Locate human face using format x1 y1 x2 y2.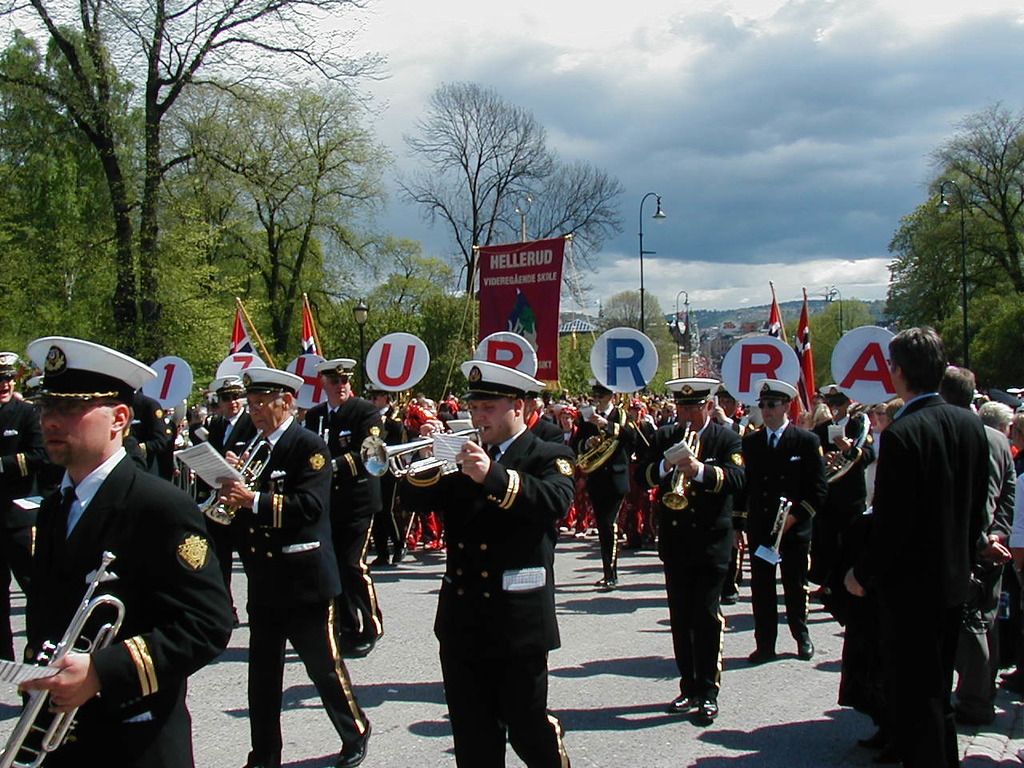
42 394 114 470.
